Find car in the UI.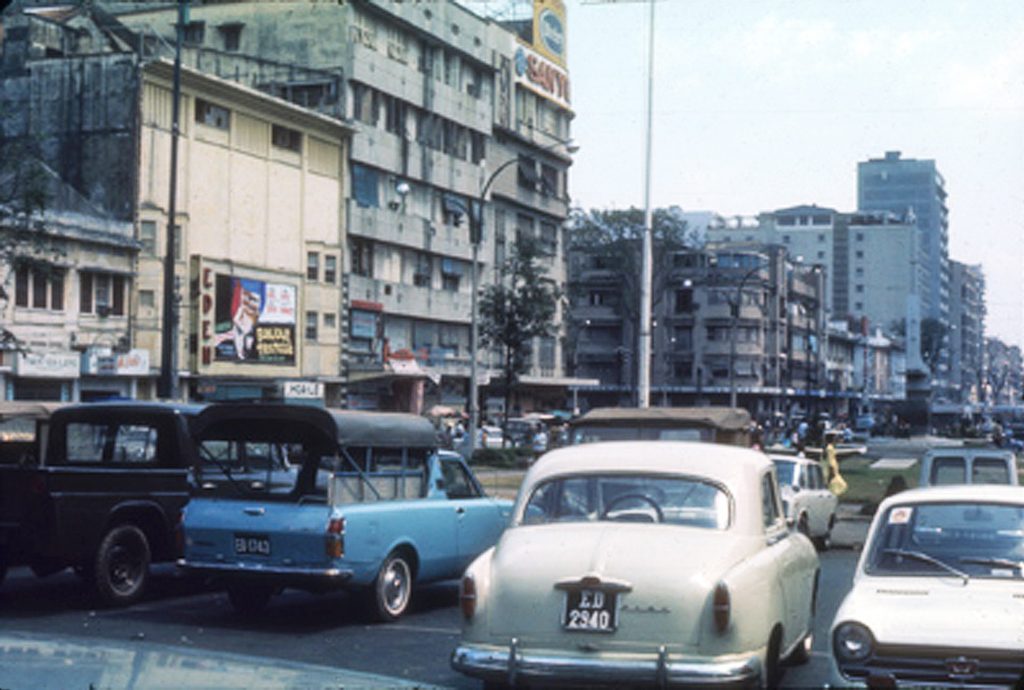
UI element at bbox=[824, 483, 1014, 682].
